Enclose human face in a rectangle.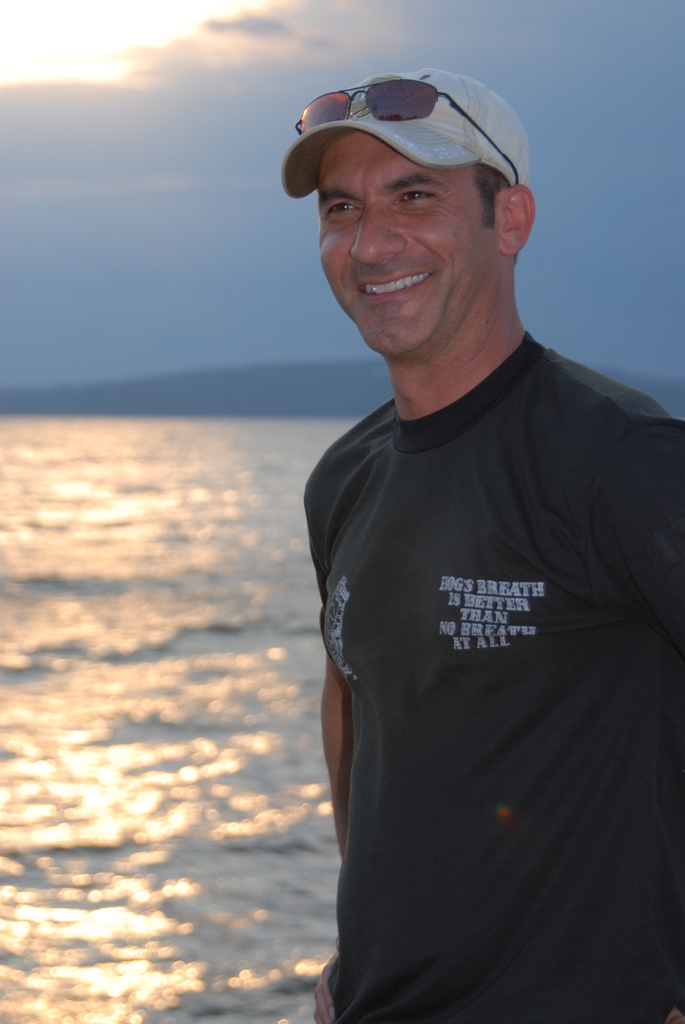
312:137:485:359.
